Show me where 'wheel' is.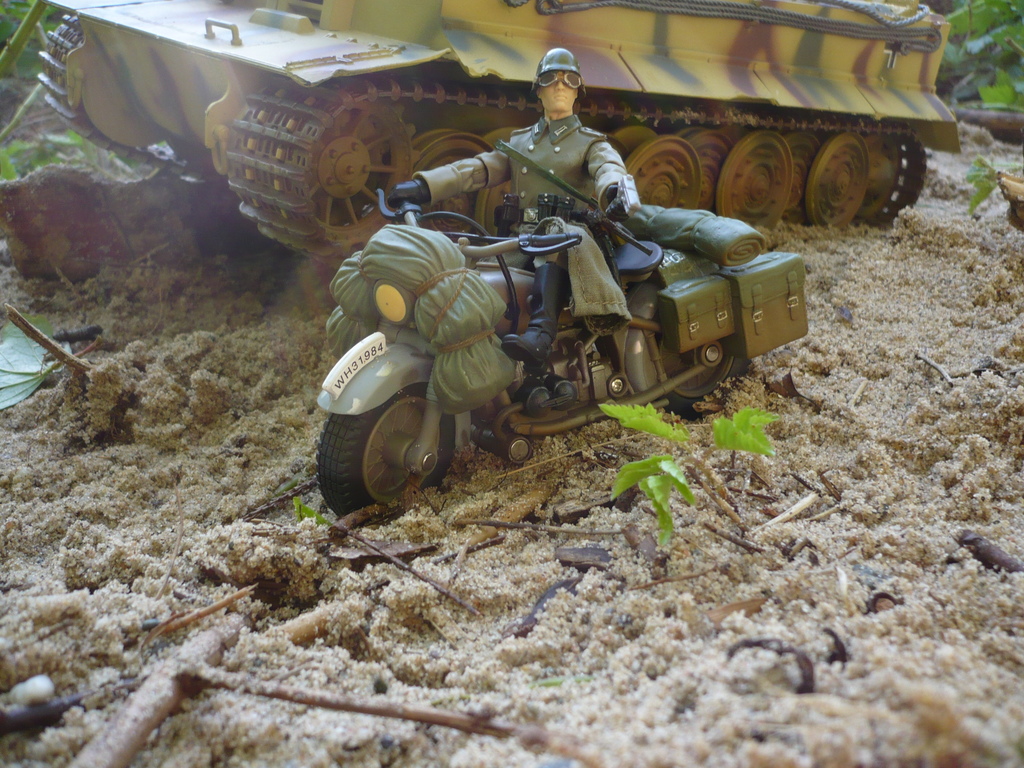
'wheel' is at crop(326, 398, 445, 507).
